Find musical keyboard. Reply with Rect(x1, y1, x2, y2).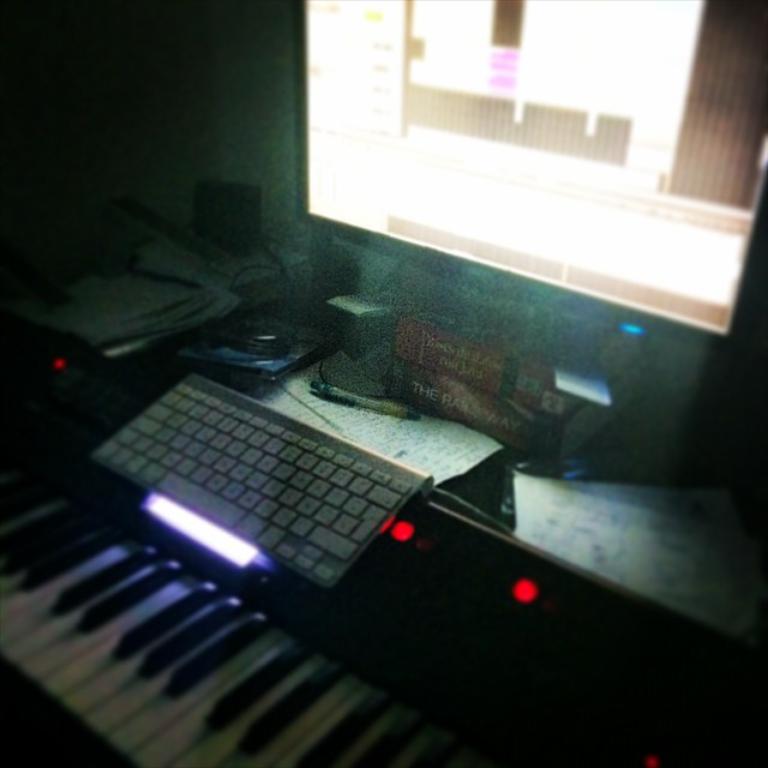
Rect(0, 482, 498, 767).
